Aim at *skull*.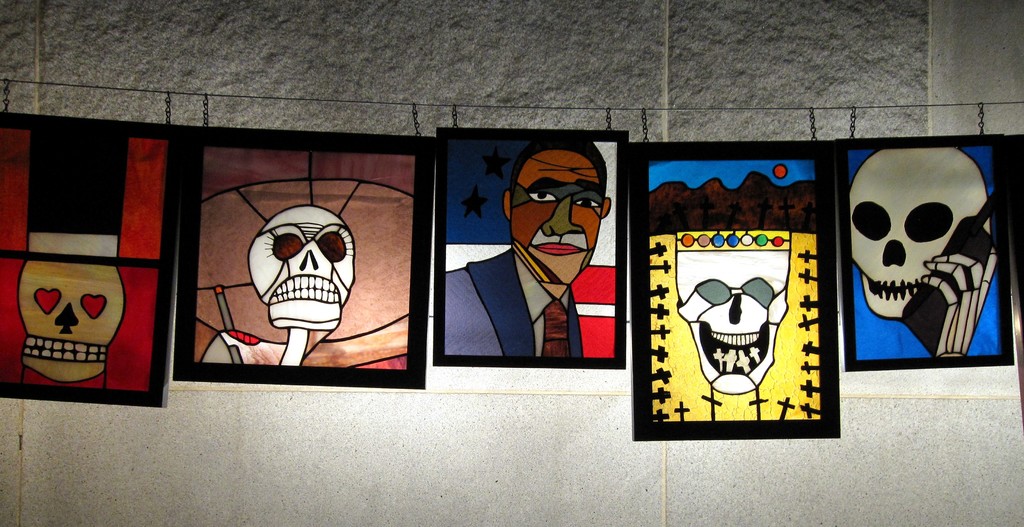
Aimed at box=[246, 203, 356, 332].
